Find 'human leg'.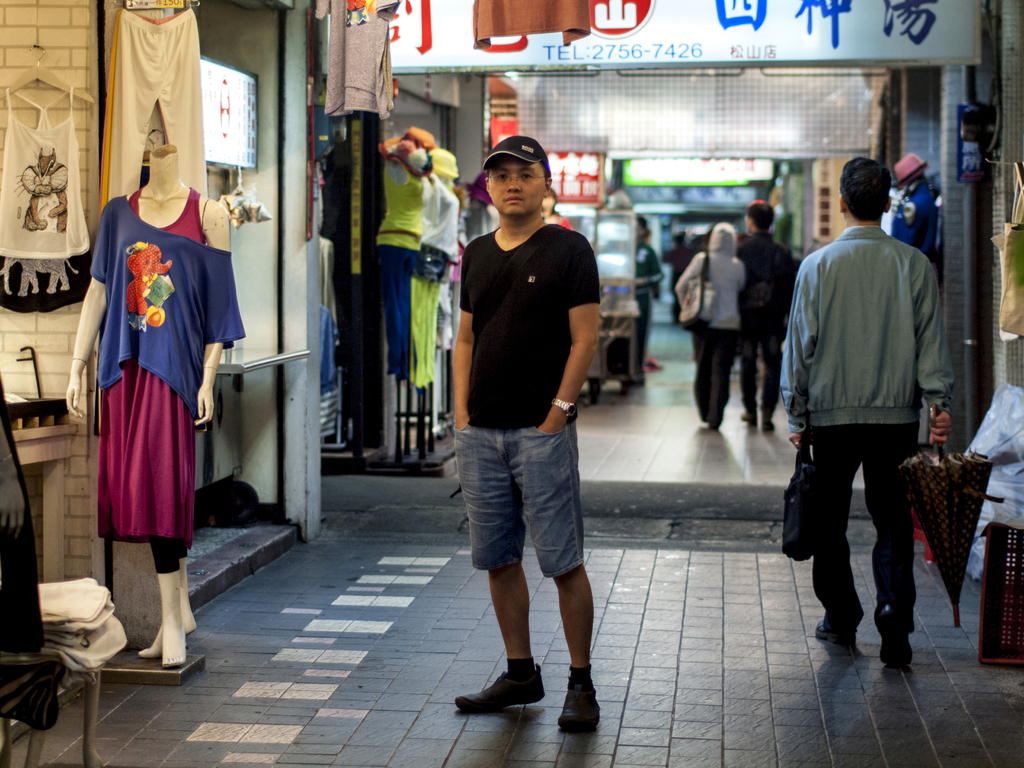
763:322:781:428.
